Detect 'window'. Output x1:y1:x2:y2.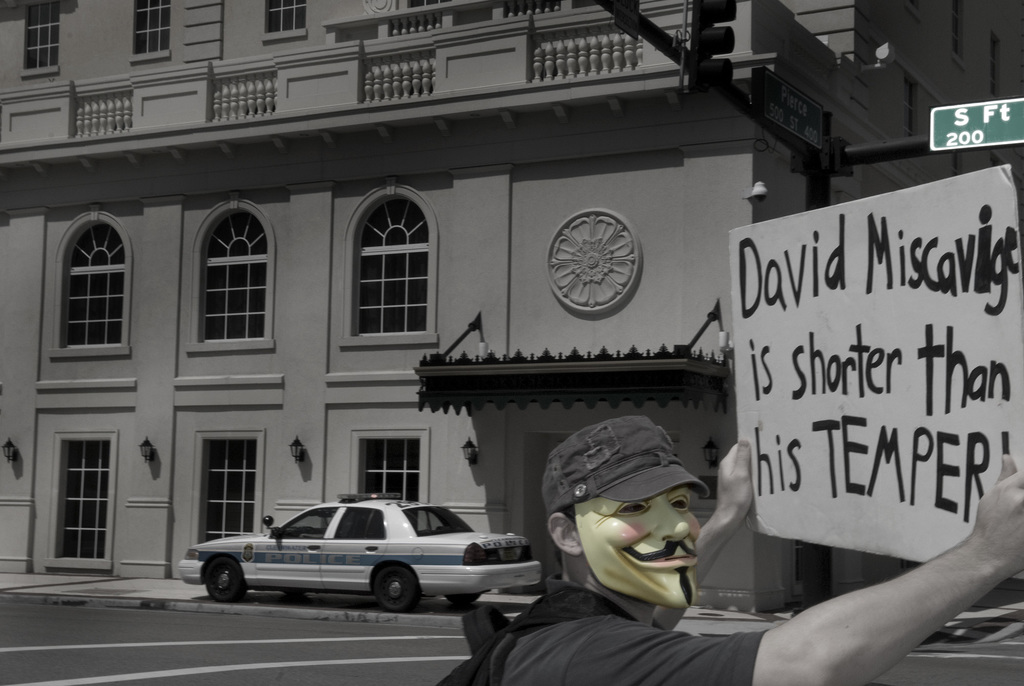
179:420:268:557.
